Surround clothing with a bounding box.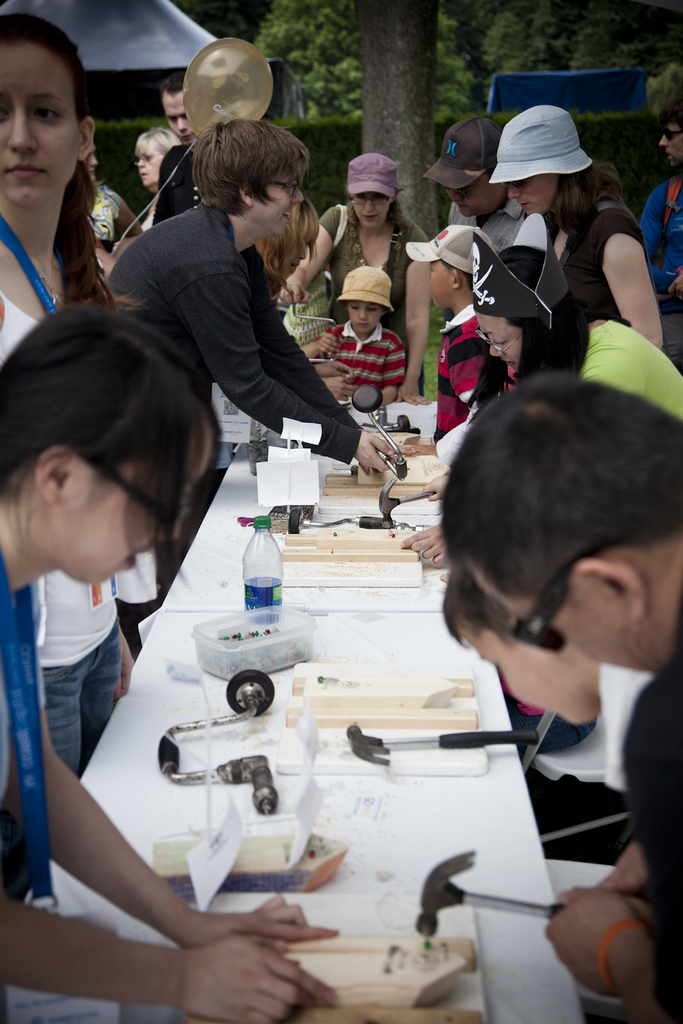
309/327/402/387.
